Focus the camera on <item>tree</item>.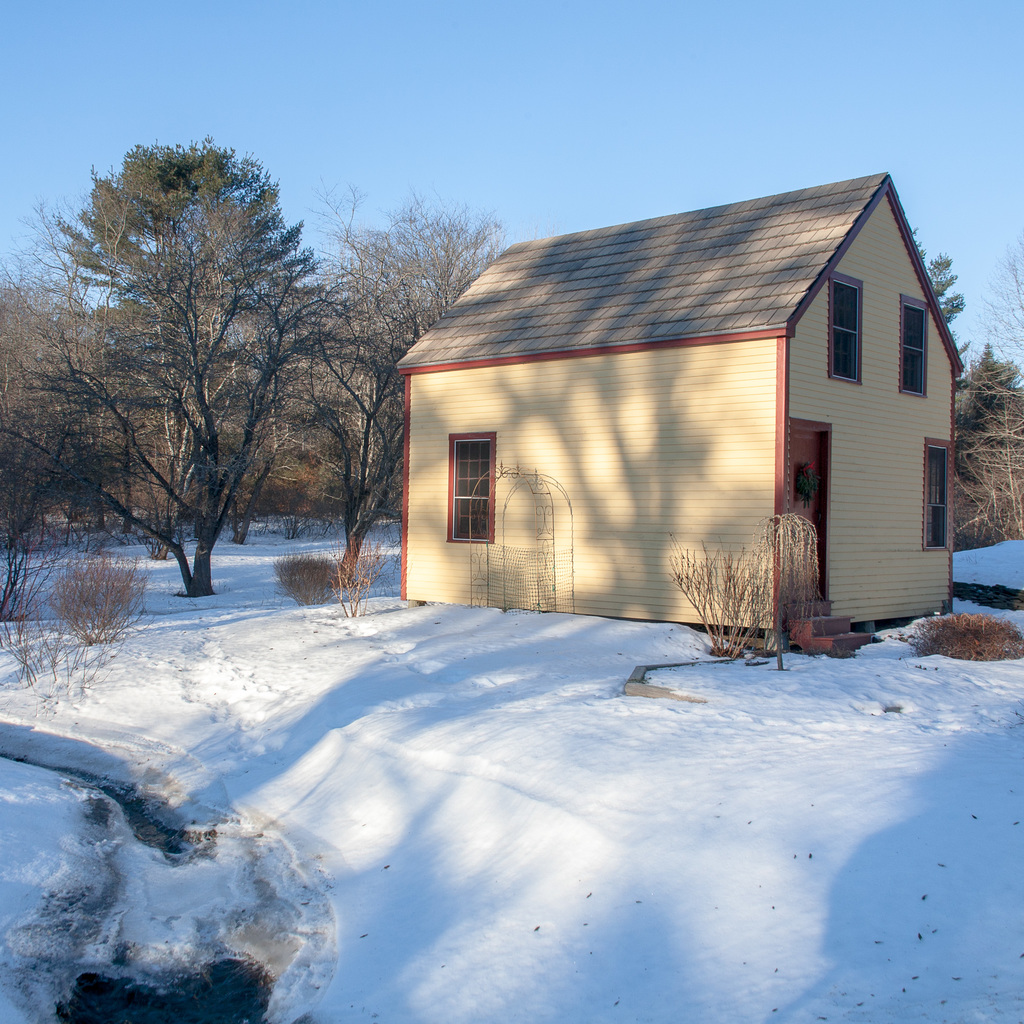
Focus region: 914/226/977/371.
